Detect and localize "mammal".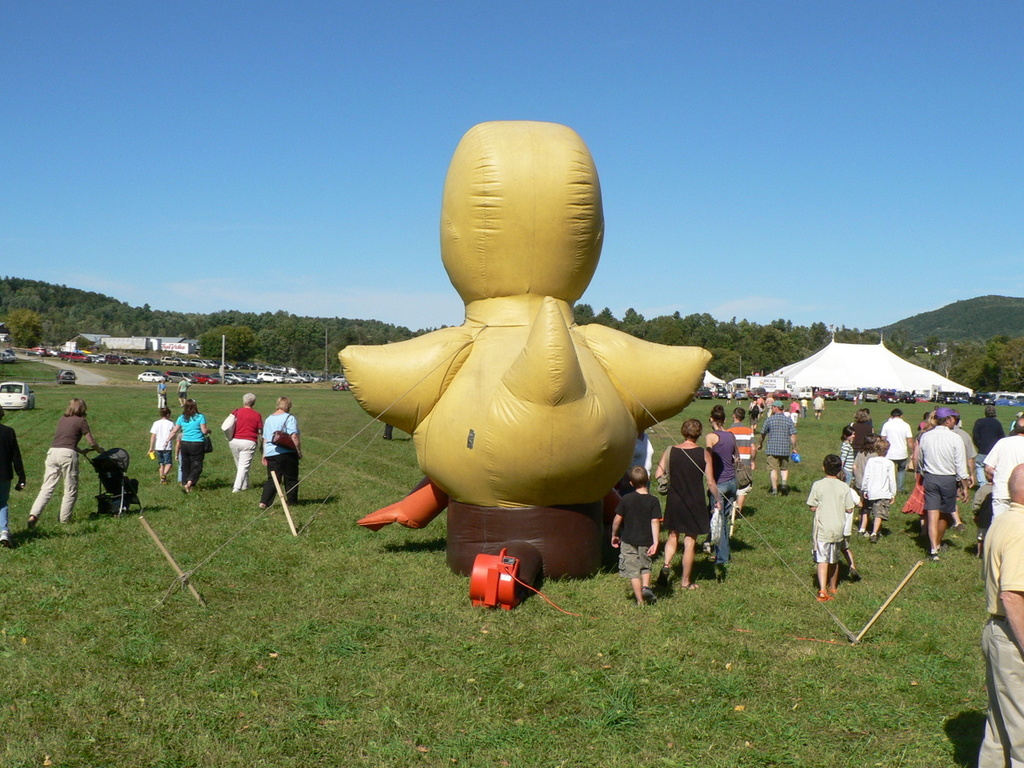
Localized at l=881, t=410, r=916, b=491.
